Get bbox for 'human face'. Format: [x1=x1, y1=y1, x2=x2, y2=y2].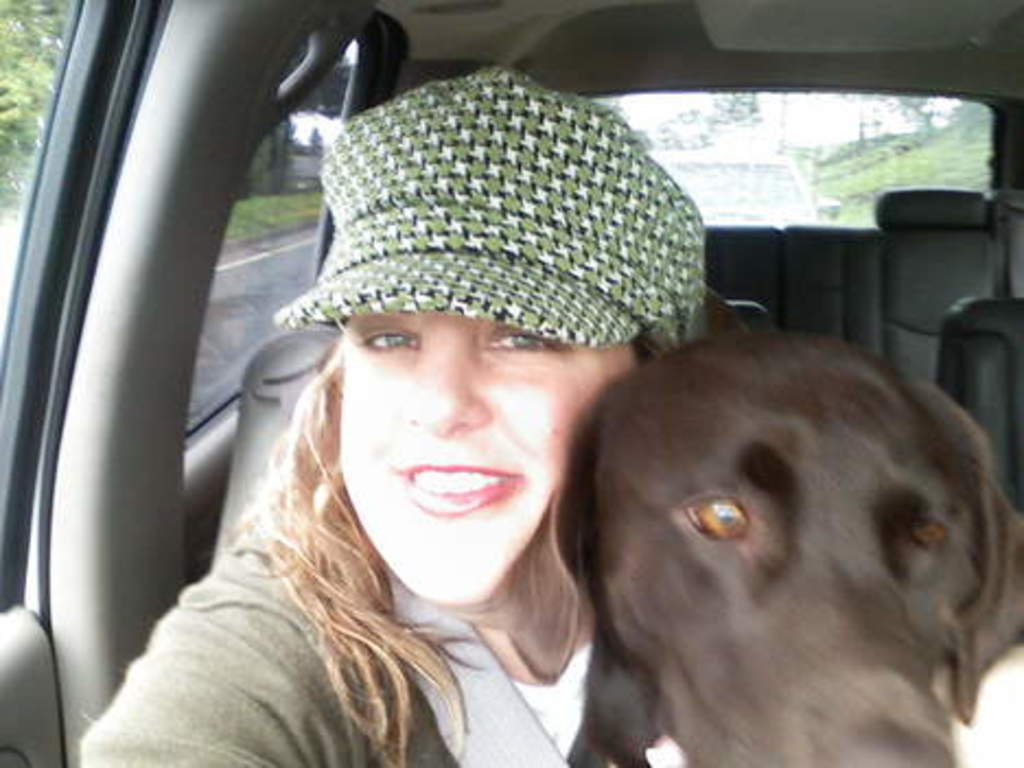
[x1=337, y1=319, x2=643, y2=608].
